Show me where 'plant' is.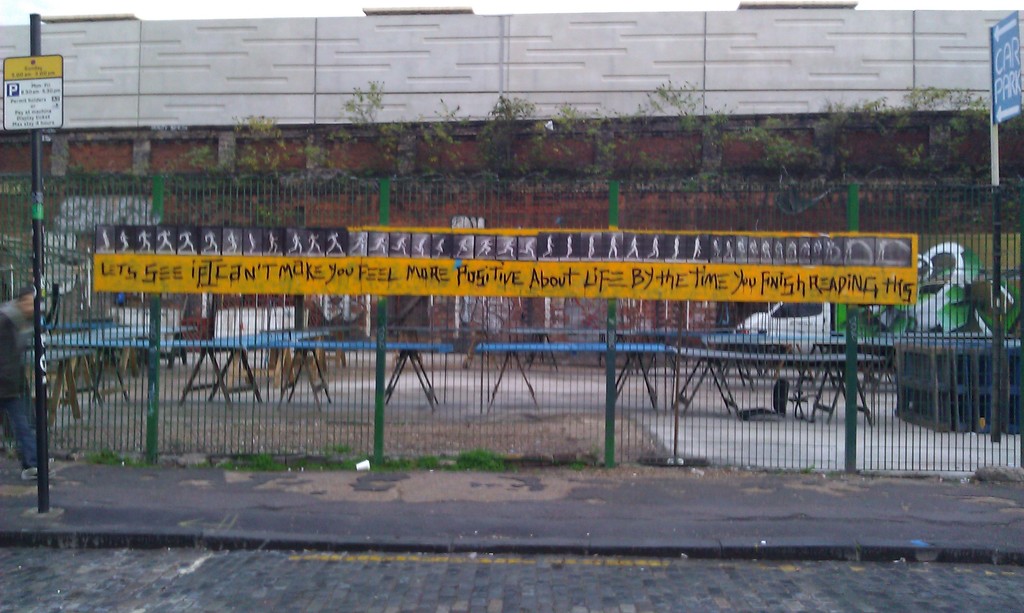
'plant' is at <box>536,101,619,180</box>.
